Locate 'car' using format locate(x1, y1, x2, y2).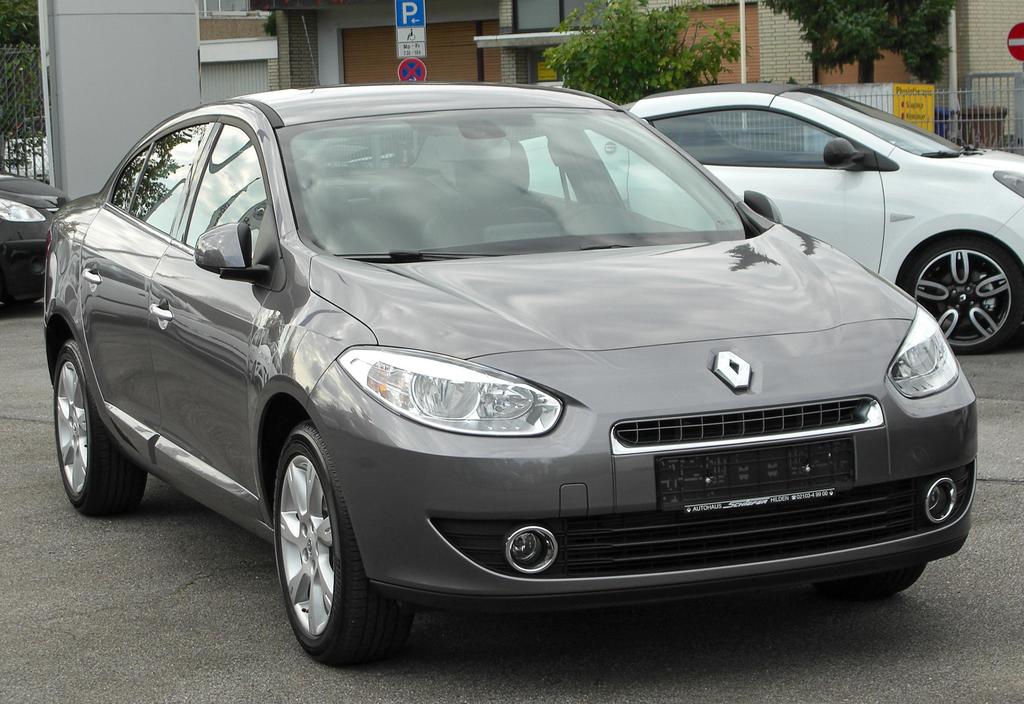
locate(36, 78, 977, 671).
